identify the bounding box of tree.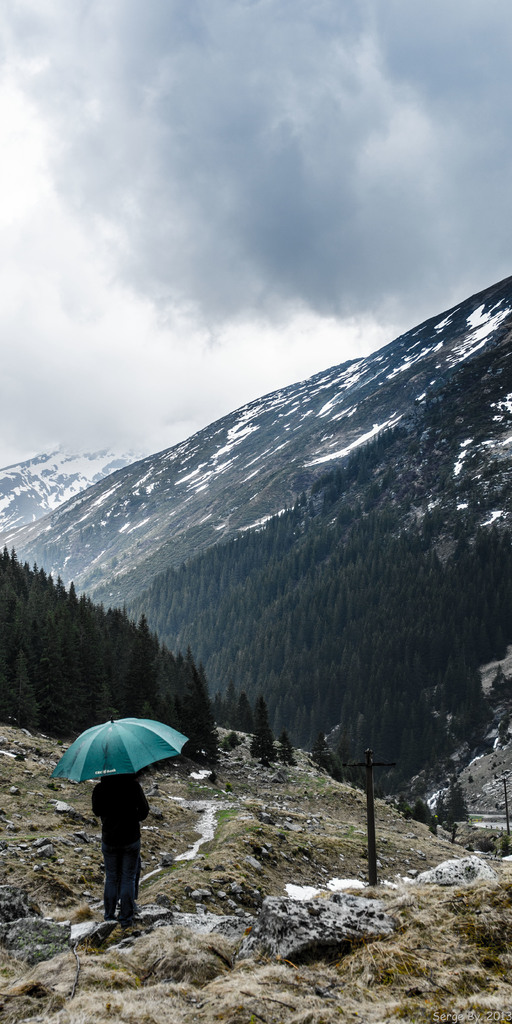
l=250, t=696, r=276, b=769.
